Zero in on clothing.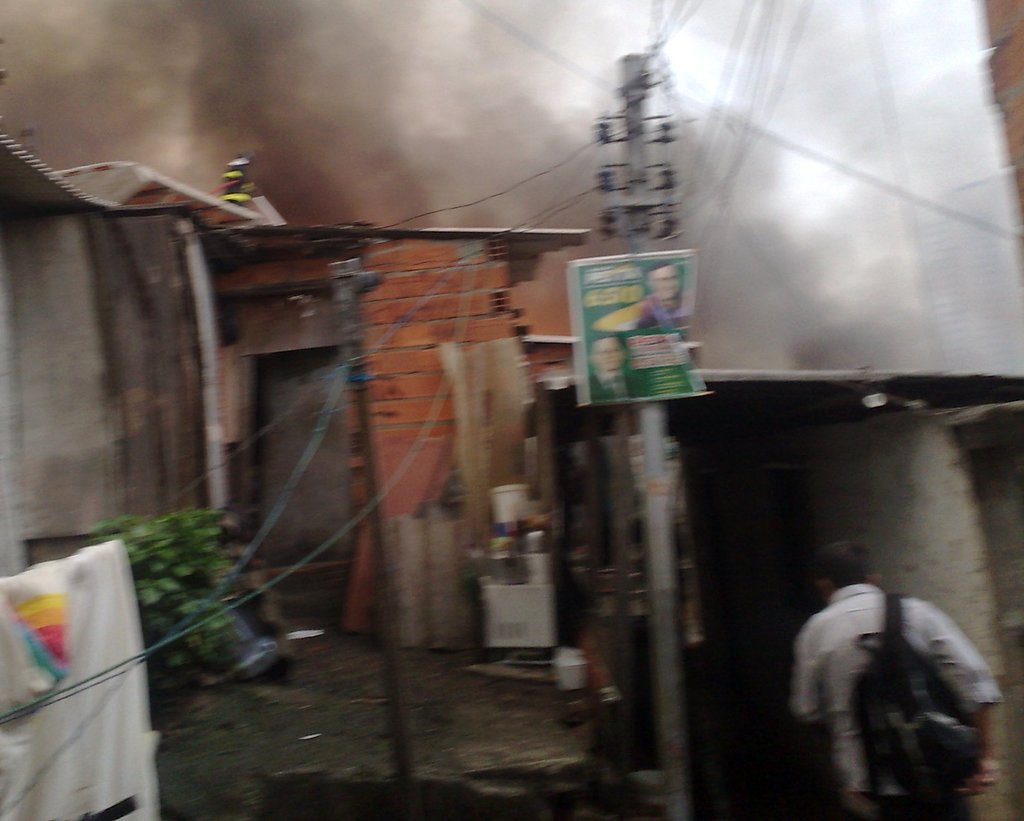
Zeroed in: l=785, t=579, r=1007, b=804.
